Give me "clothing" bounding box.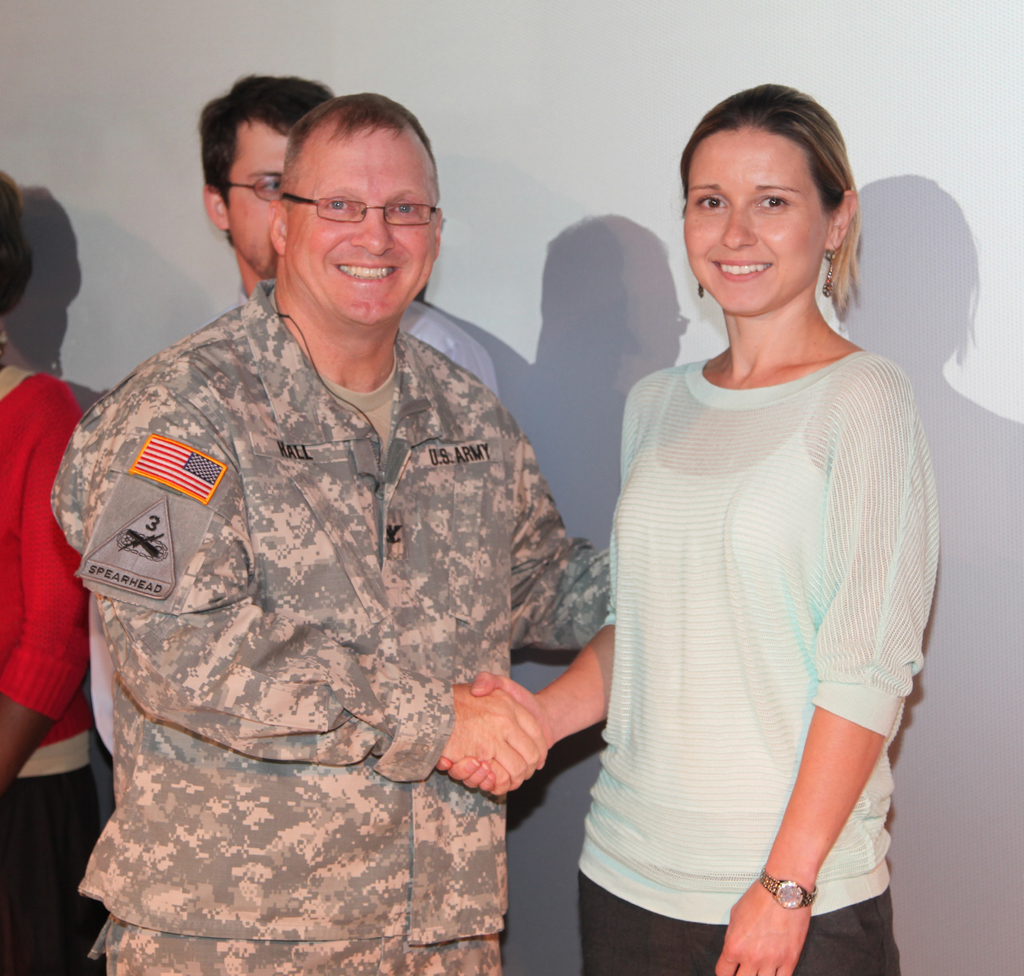
93 915 502 975.
